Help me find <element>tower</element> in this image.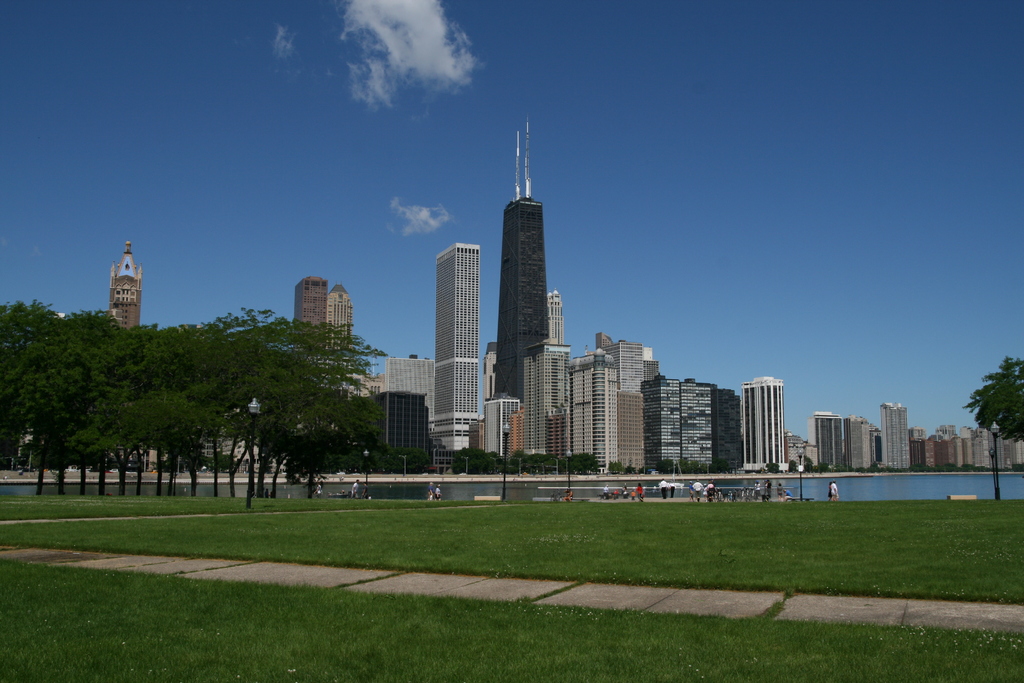
Found it: region(883, 403, 914, 472).
